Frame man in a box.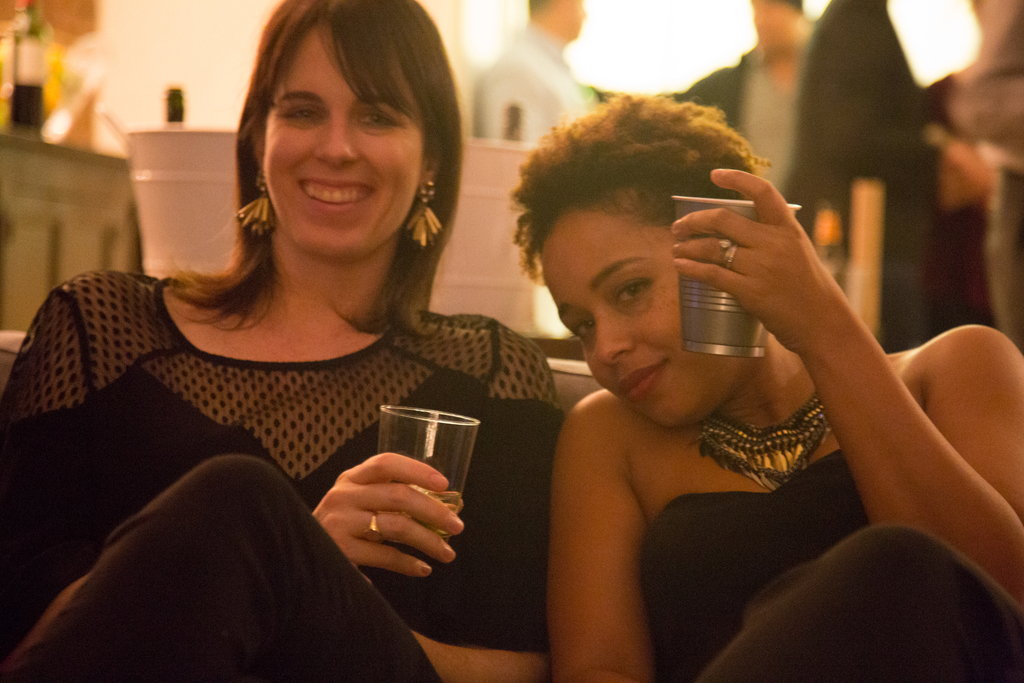
x1=586, y1=0, x2=826, y2=209.
